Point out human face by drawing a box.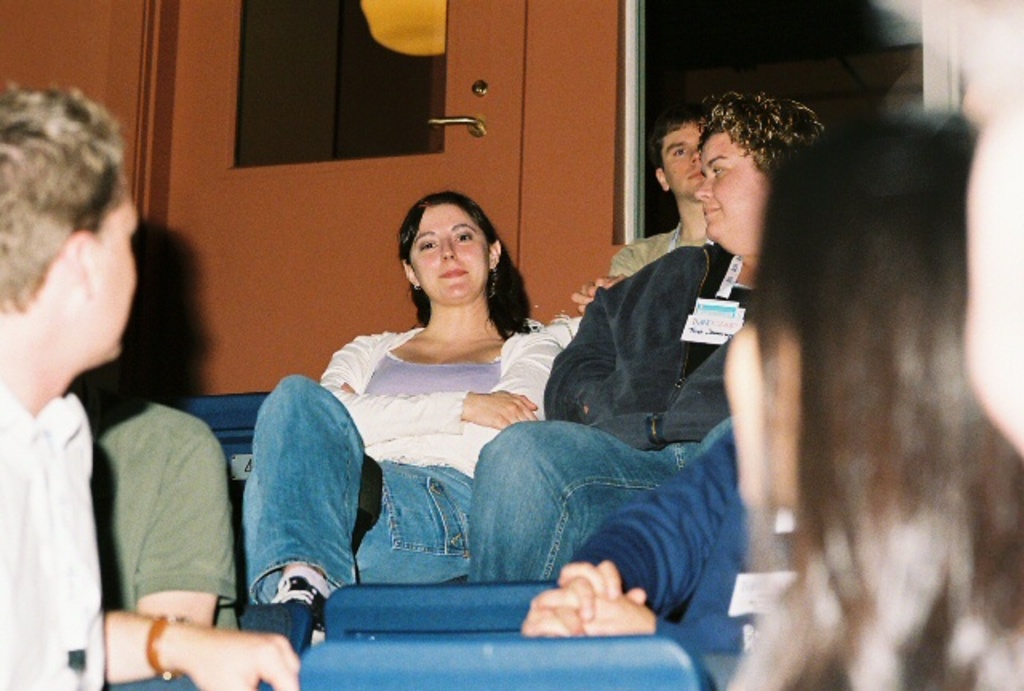
[664,123,709,192].
